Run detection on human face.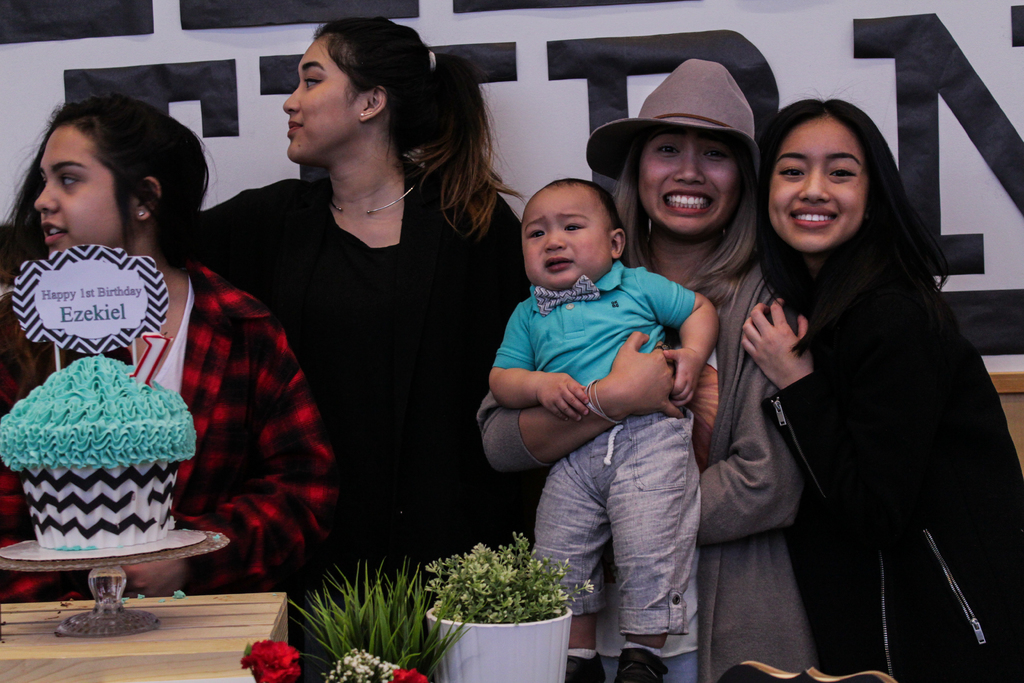
Result: (left=638, top=129, right=747, bottom=243).
